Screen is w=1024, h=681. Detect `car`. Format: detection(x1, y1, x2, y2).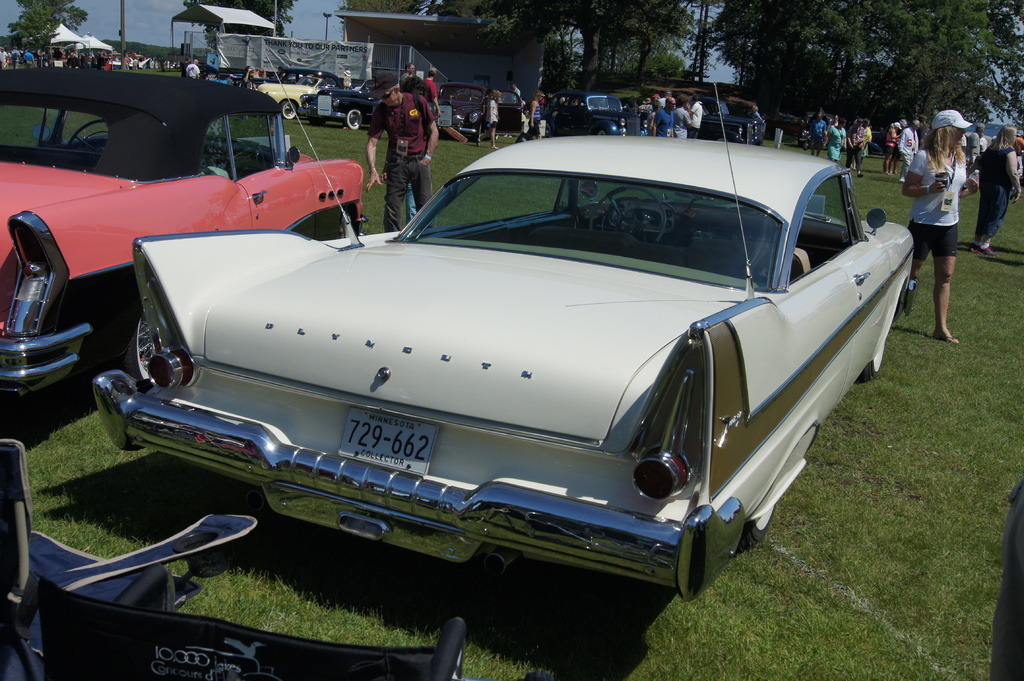
detection(252, 63, 336, 115).
